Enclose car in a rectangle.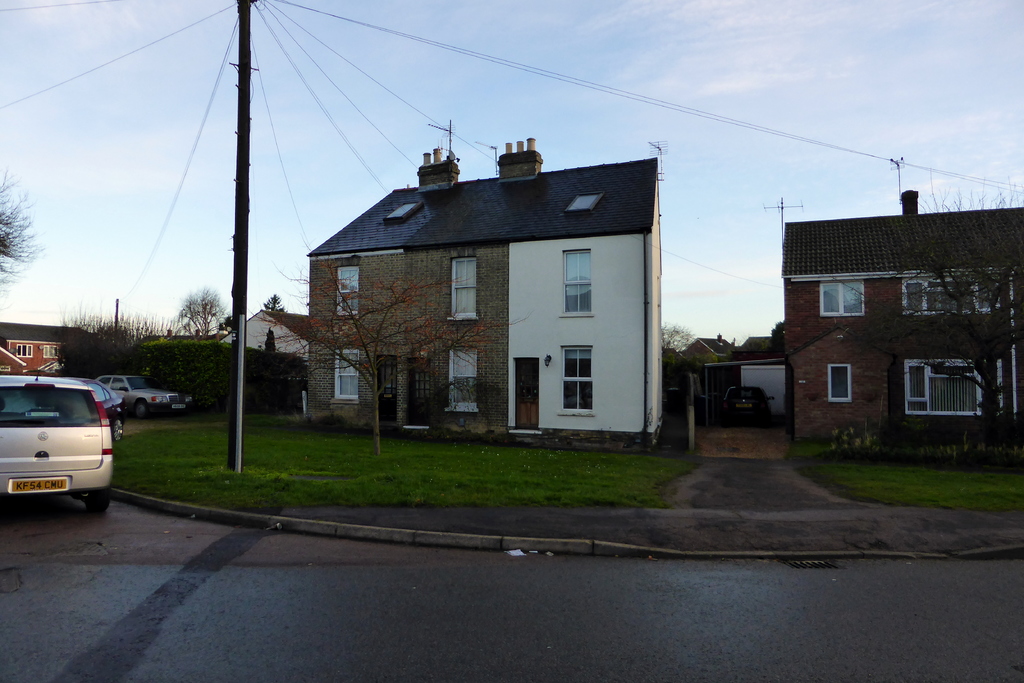
<bbox>83, 380, 123, 431</bbox>.
